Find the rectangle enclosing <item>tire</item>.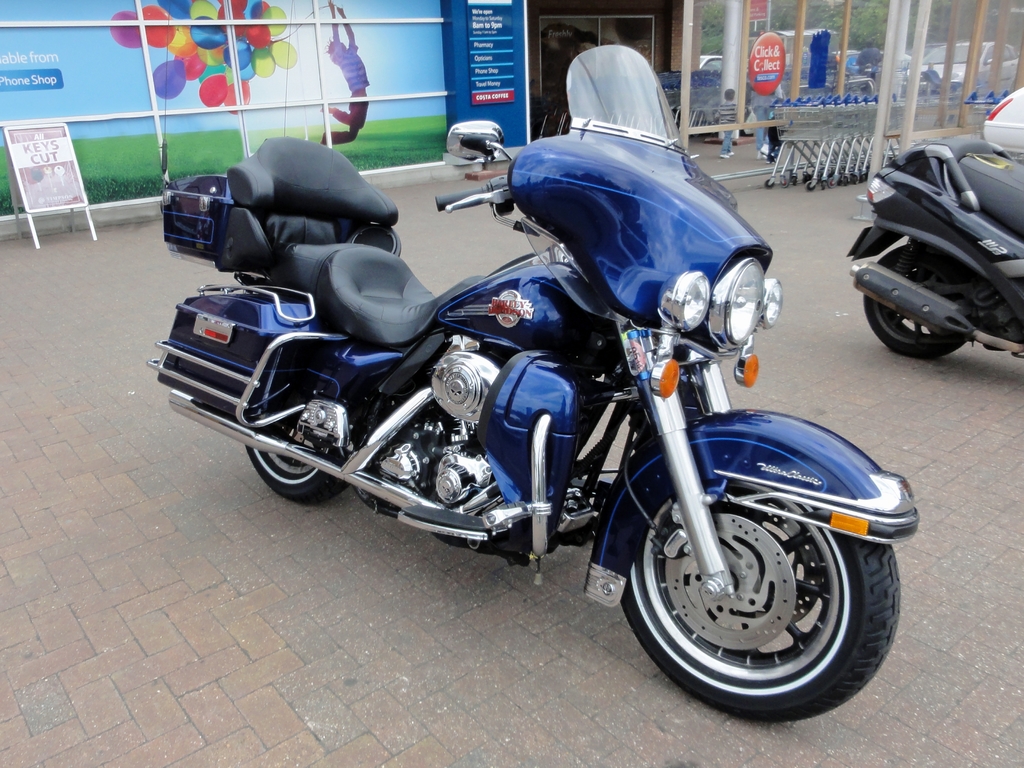
<bbox>625, 443, 886, 720</bbox>.
